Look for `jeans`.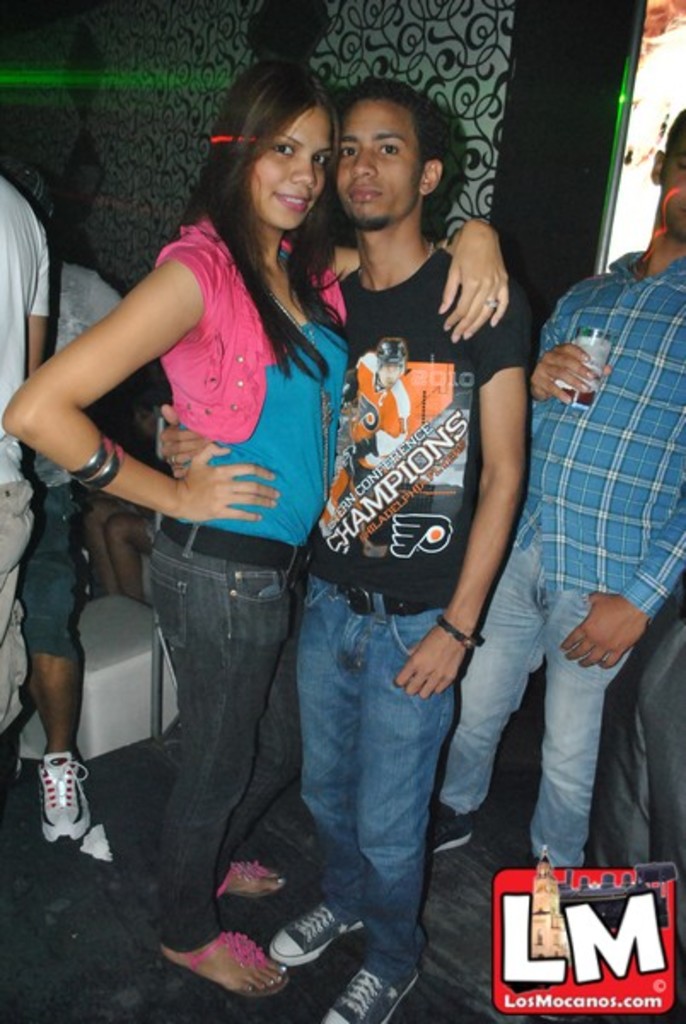
Found: box=[271, 580, 483, 1009].
